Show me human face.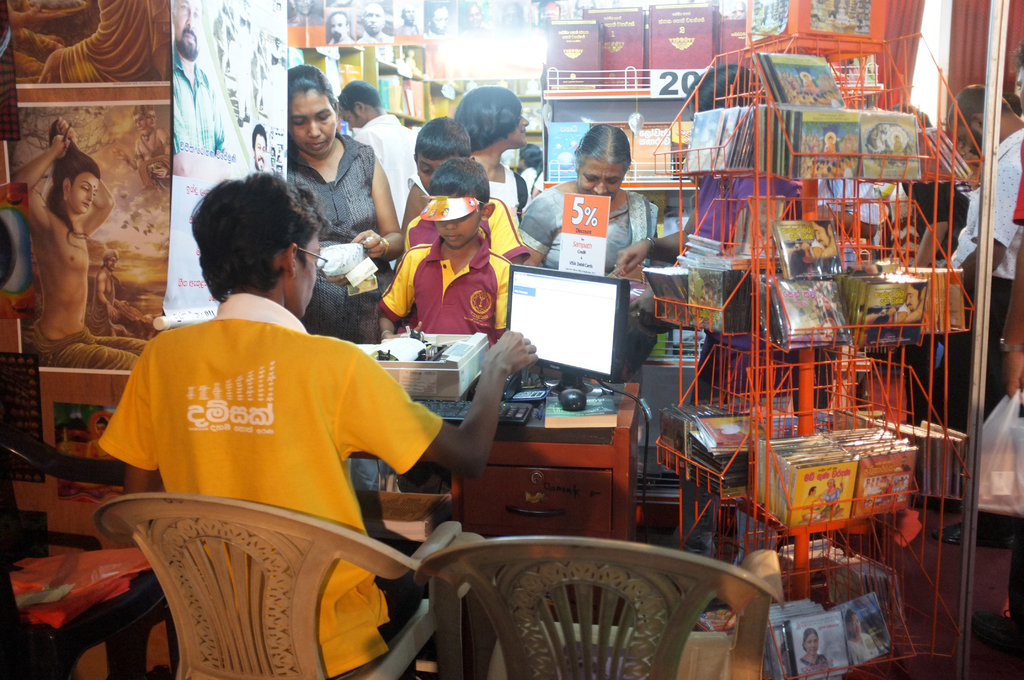
human face is here: crop(104, 255, 115, 273).
